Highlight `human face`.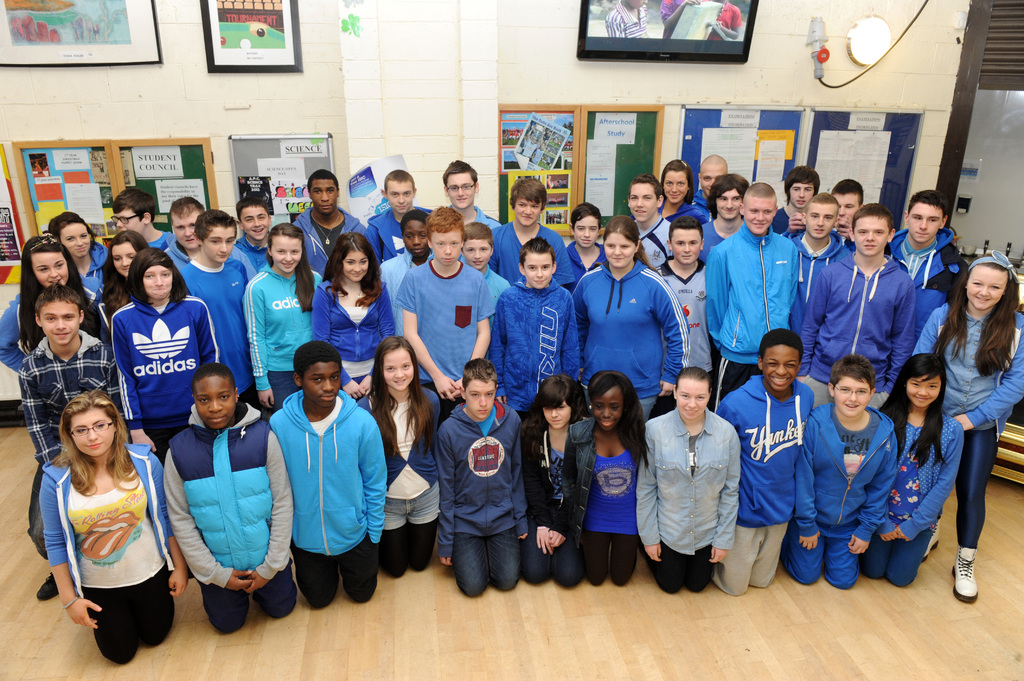
Highlighted region: (239,208,271,241).
